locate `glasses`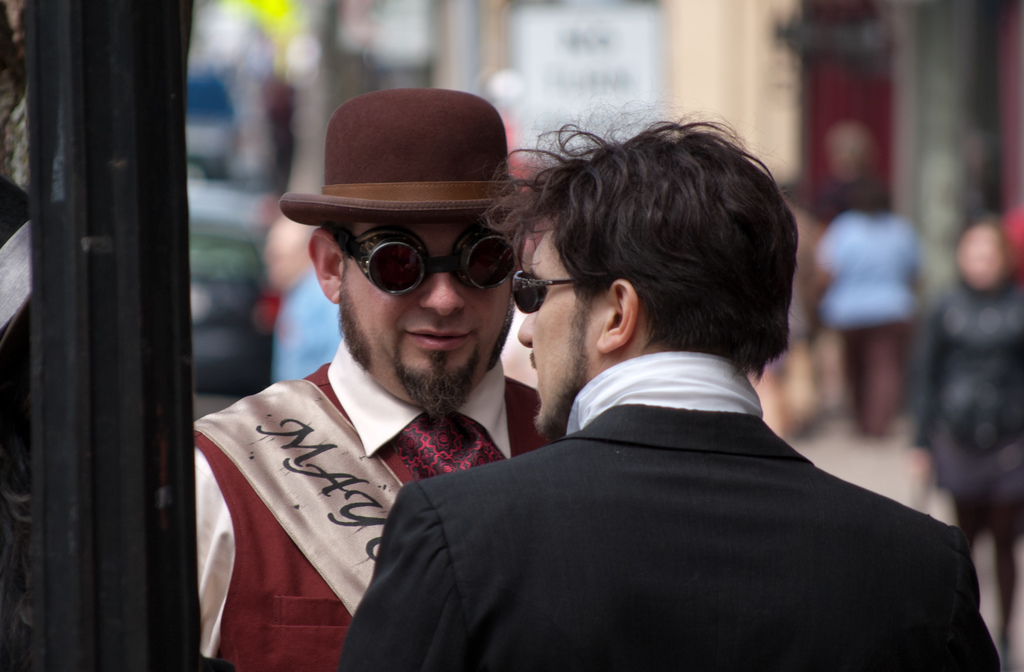
{"x1": 297, "y1": 197, "x2": 517, "y2": 299}
